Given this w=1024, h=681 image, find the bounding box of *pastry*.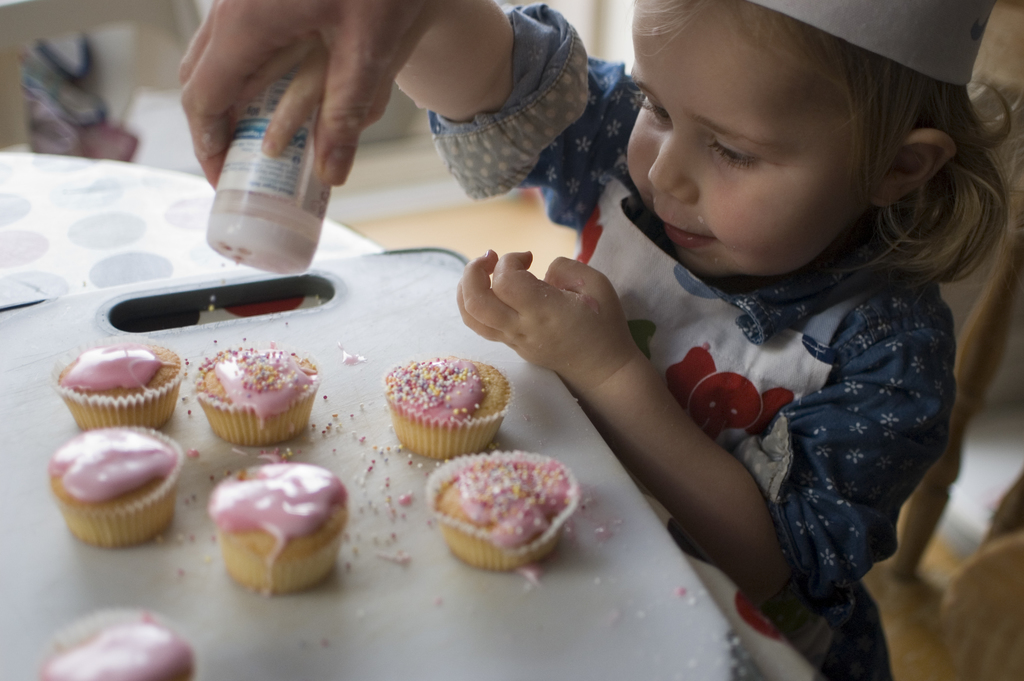
pyautogui.locateOnScreen(40, 618, 198, 680).
